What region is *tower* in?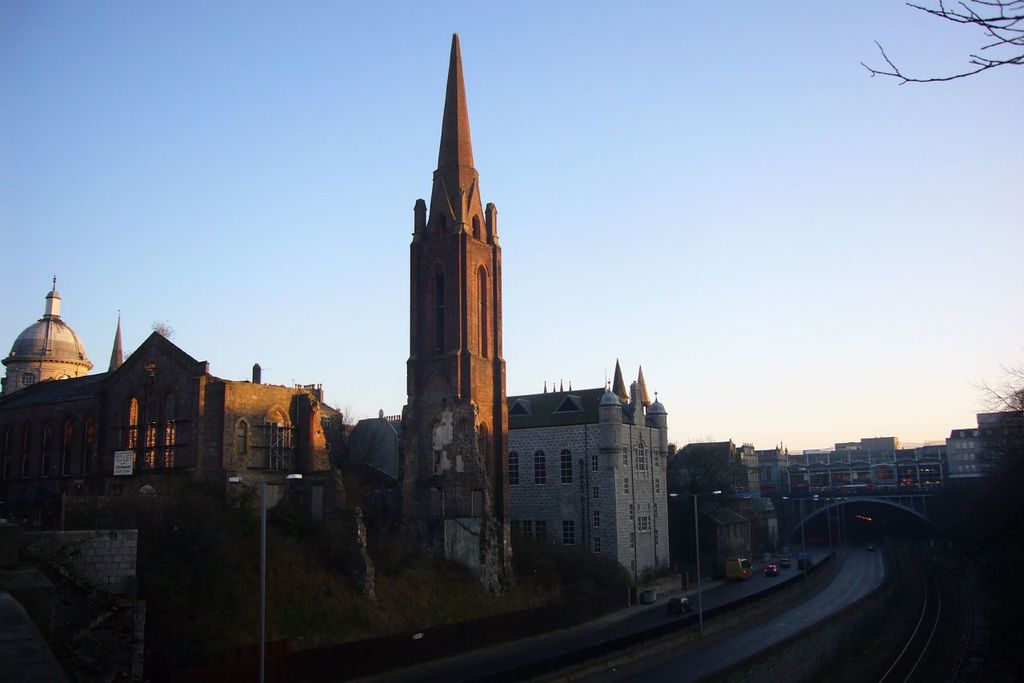
(99,313,123,369).
